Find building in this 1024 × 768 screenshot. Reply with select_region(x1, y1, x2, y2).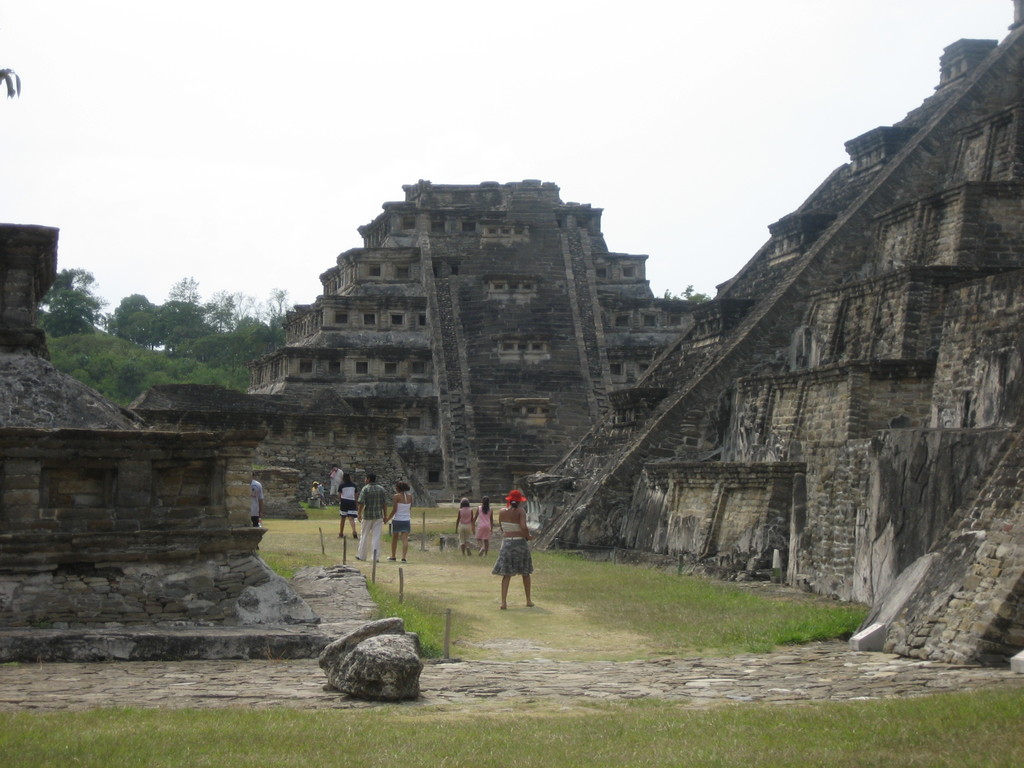
select_region(516, 0, 1023, 672).
